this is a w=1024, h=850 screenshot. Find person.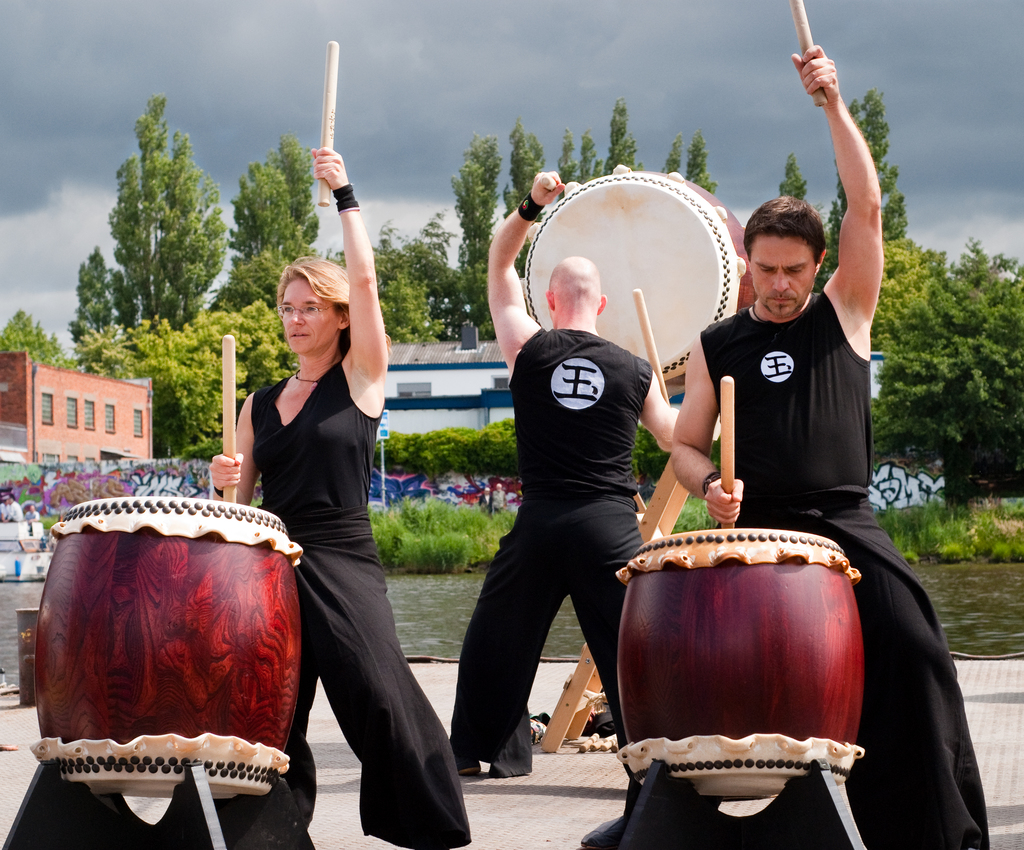
Bounding box: select_region(472, 218, 674, 783).
